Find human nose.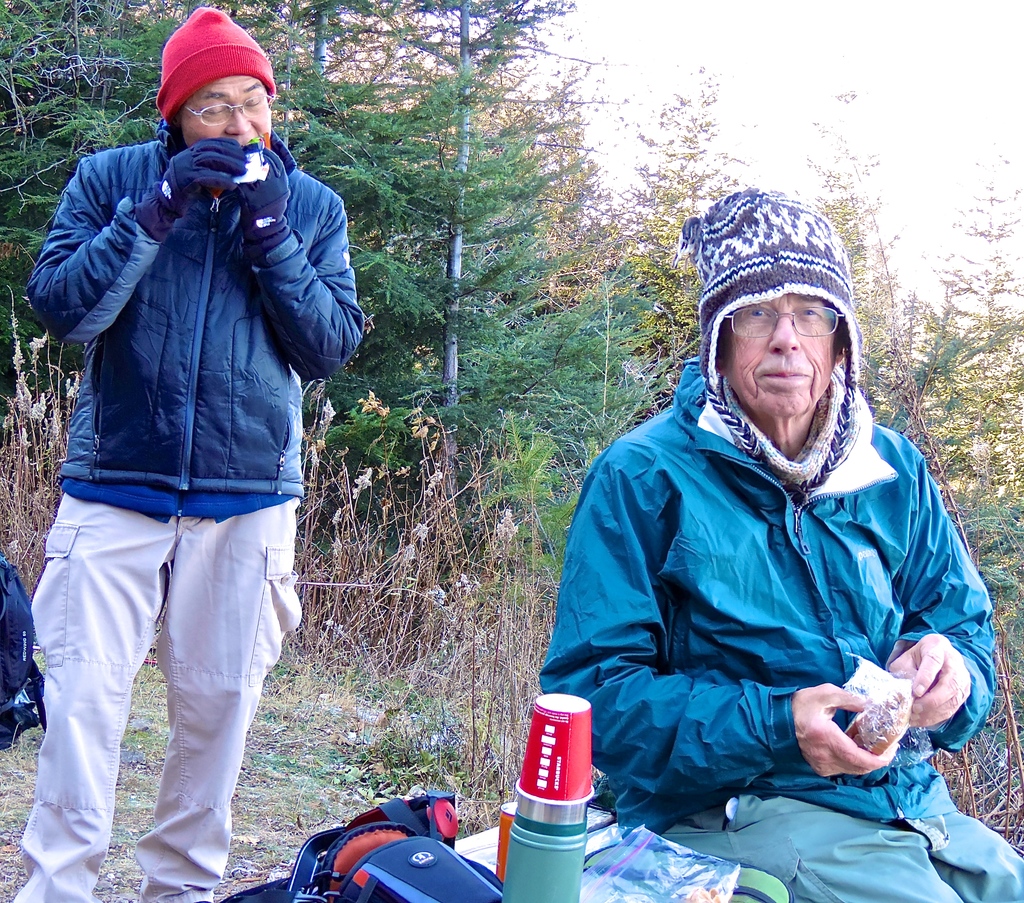
x1=230, y1=109, x2=248, y2=137.
